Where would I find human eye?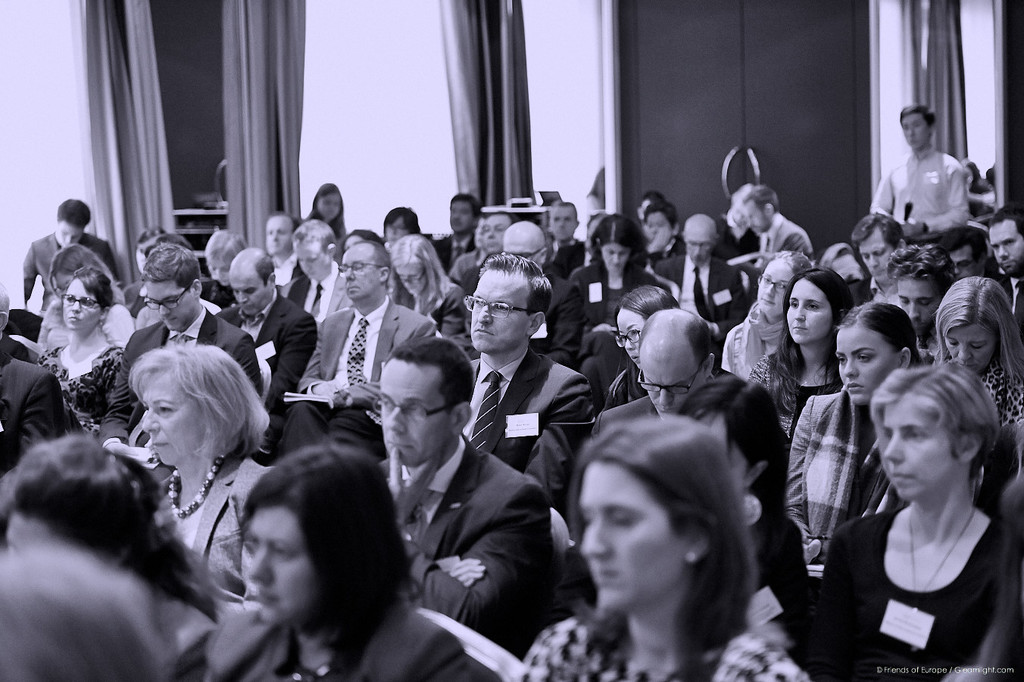
At BBox(386, 399, 395, 408).
